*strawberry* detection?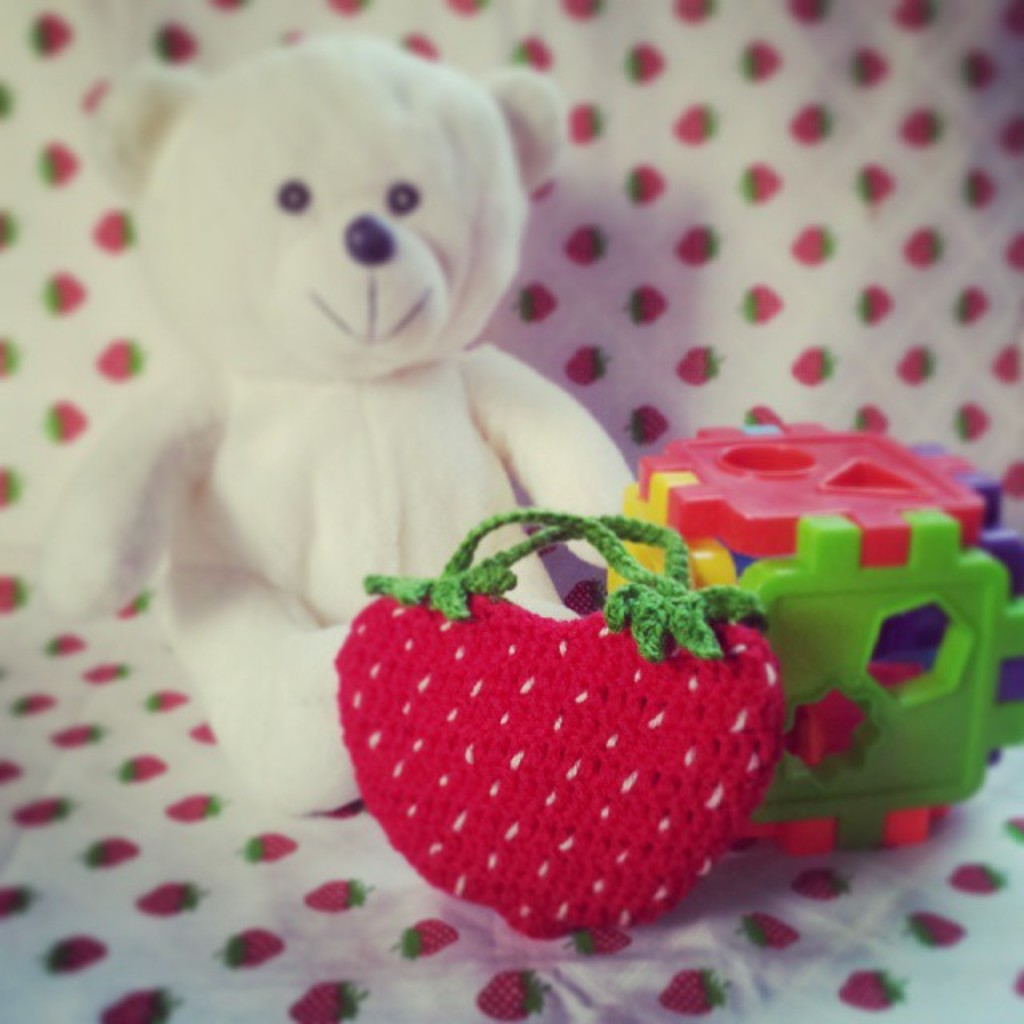
Rect(328, 533, 771, 968)
